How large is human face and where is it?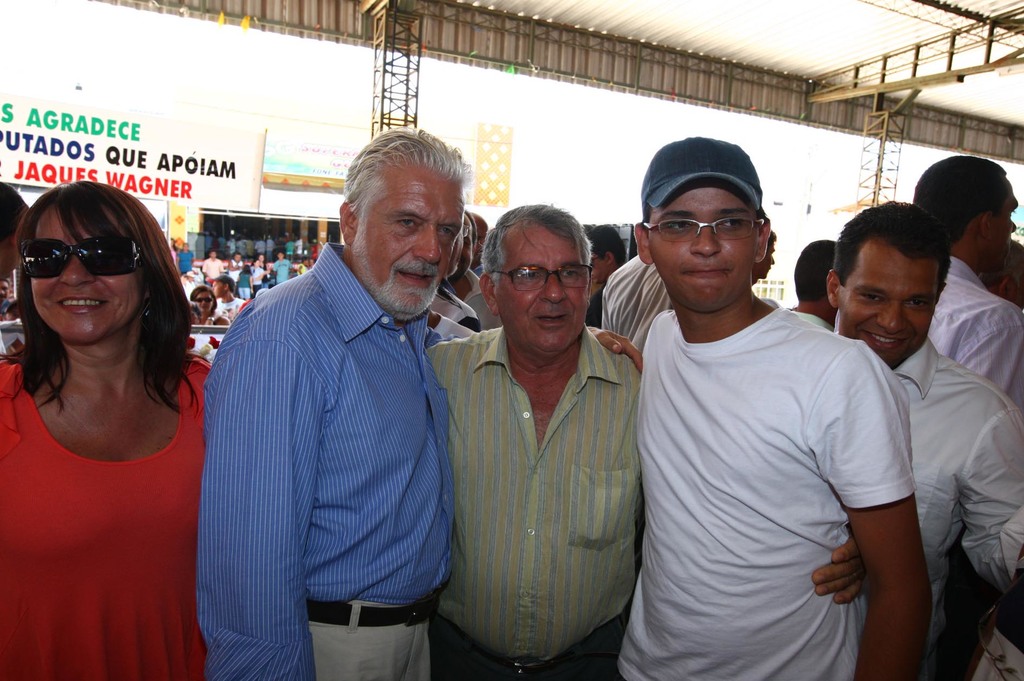
Bounding box: {"left": 209, "top": 248, "right": 216, "bottom": 259}.
